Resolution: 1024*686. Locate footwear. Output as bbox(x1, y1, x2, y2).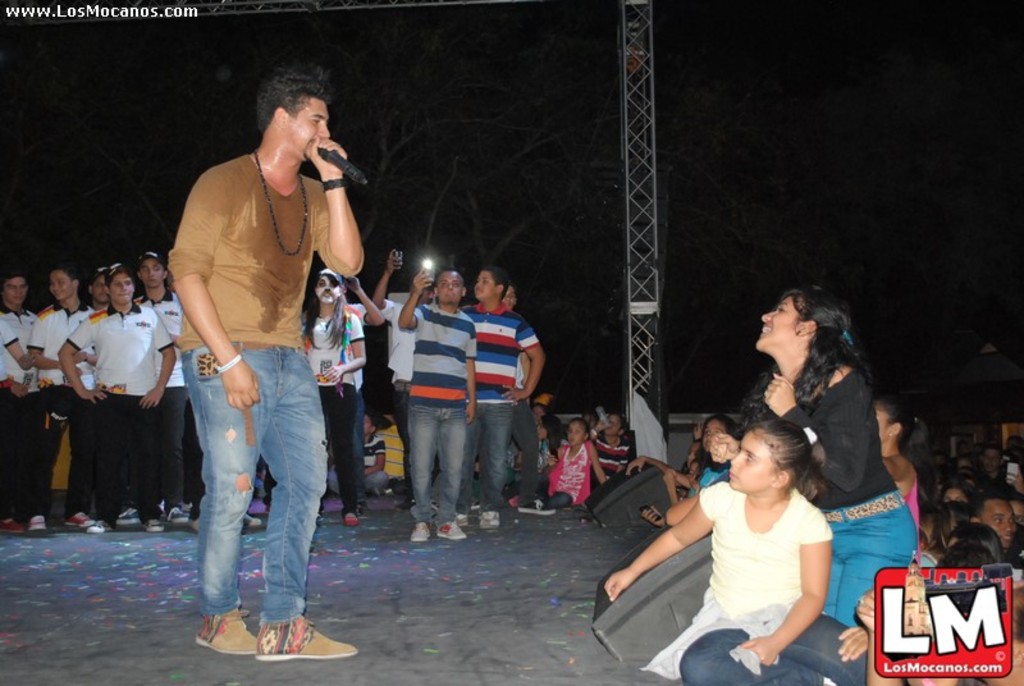
bbox(252, 614, 356, 663).
